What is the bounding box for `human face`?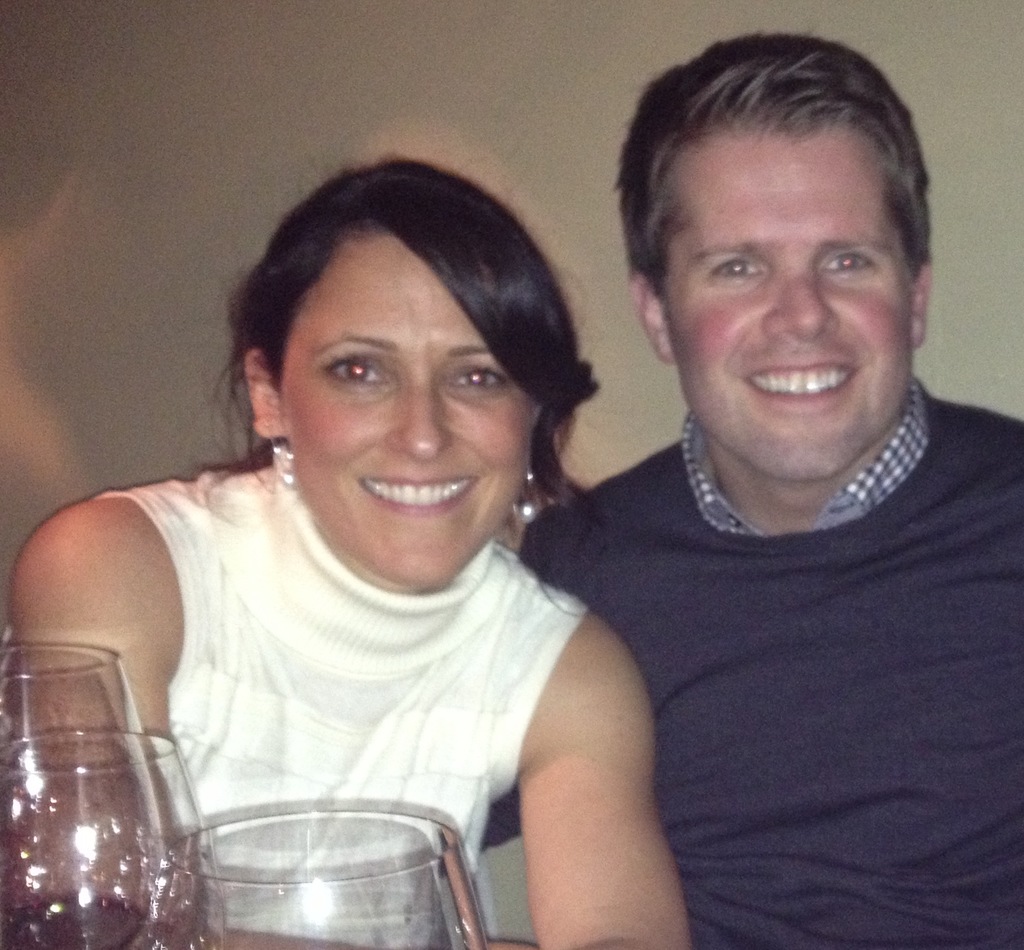
bbox(656, 123, 916, 476).
